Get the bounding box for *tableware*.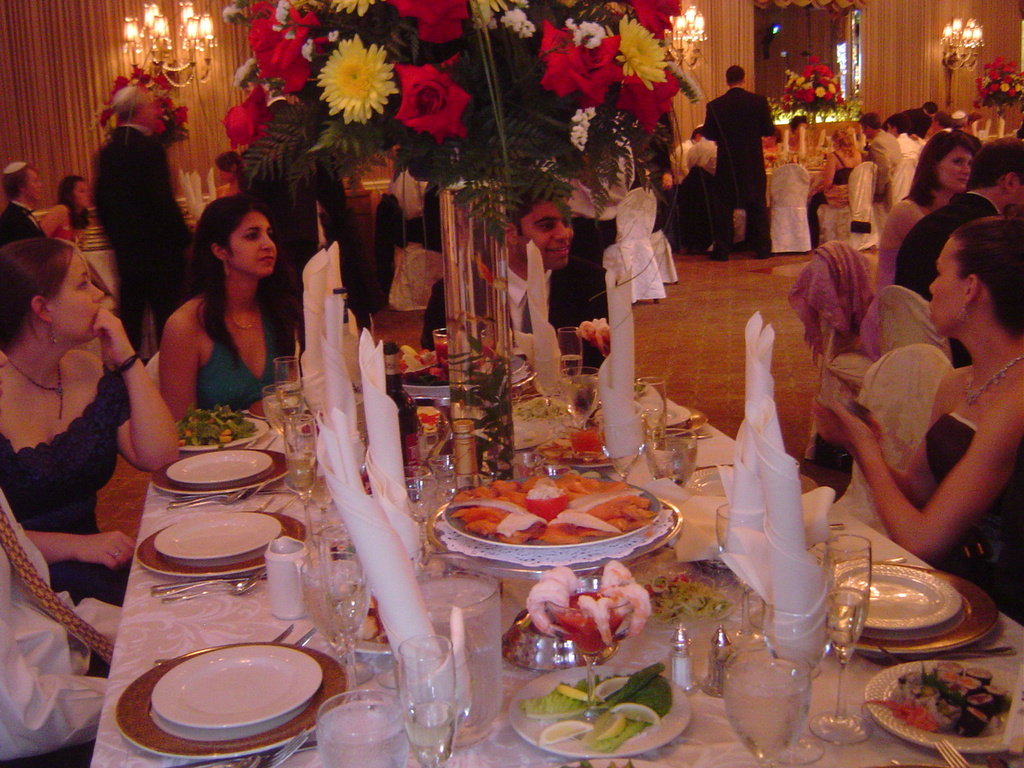
{"x1": 551, "y1": 366, "x2": 602, "y2": 431}.
